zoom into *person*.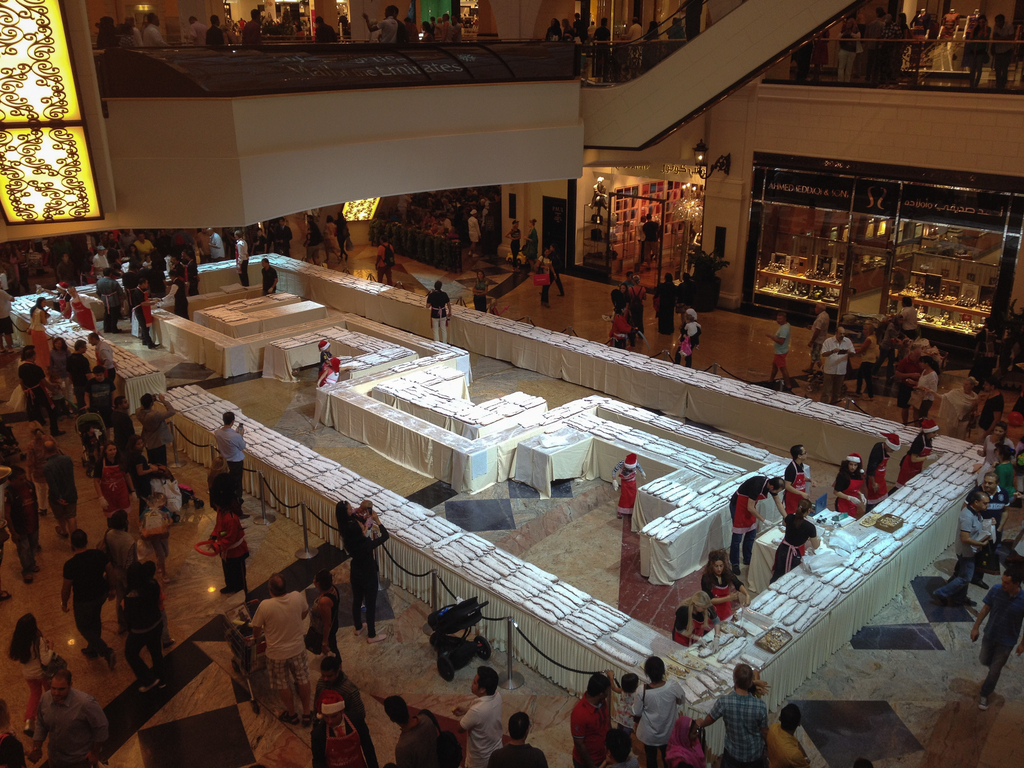
Zoom target: pyautogui.locateOnScreen(627, 654, 689, 766).
